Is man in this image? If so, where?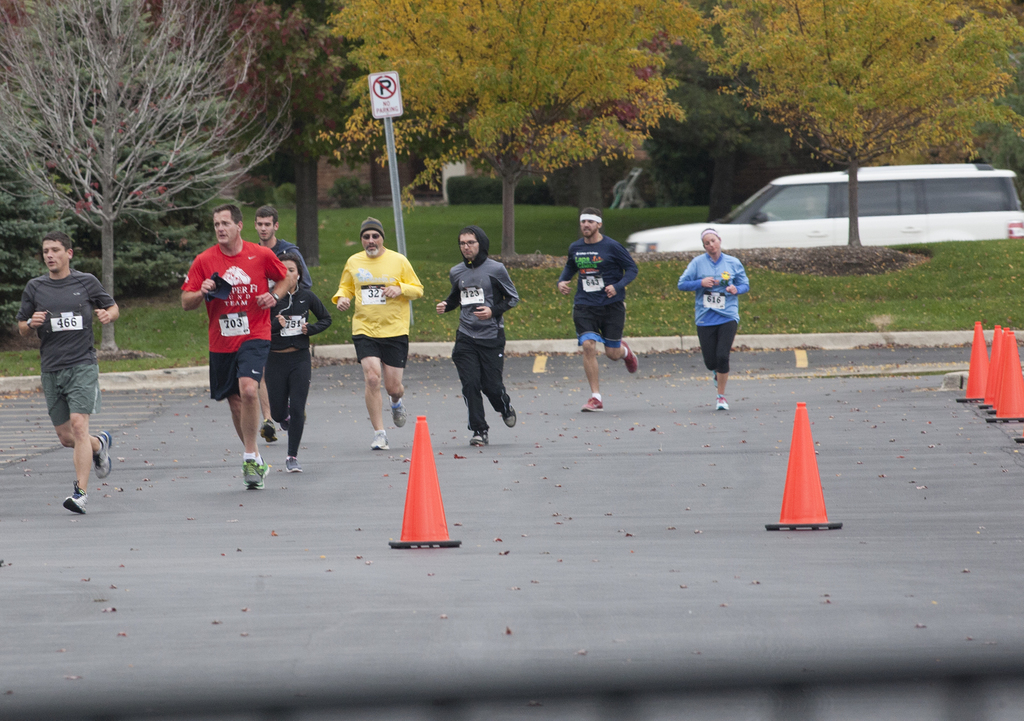
Yes, at [16,216,117,507].
